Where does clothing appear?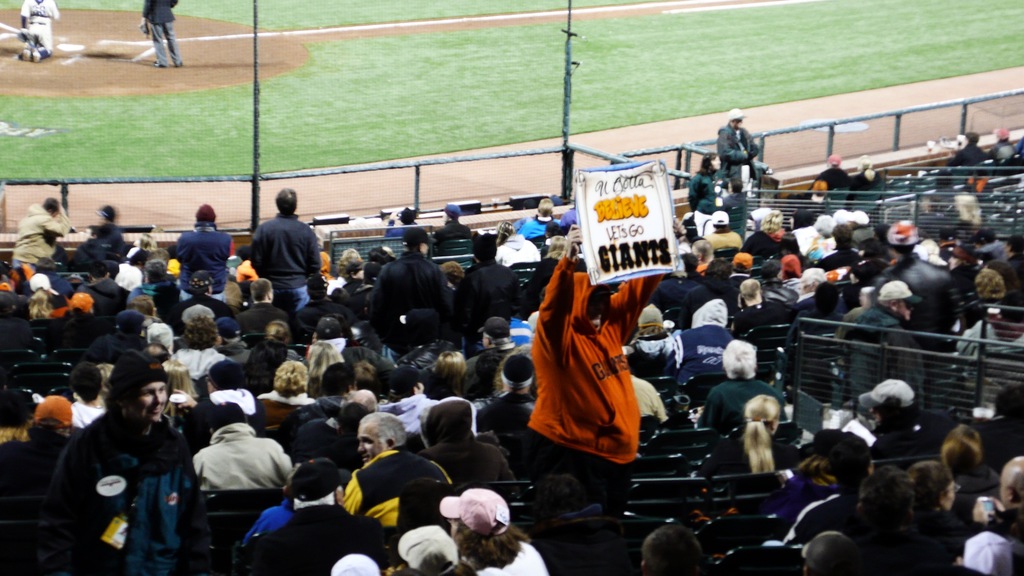
Appears at 142/0/184/67.
